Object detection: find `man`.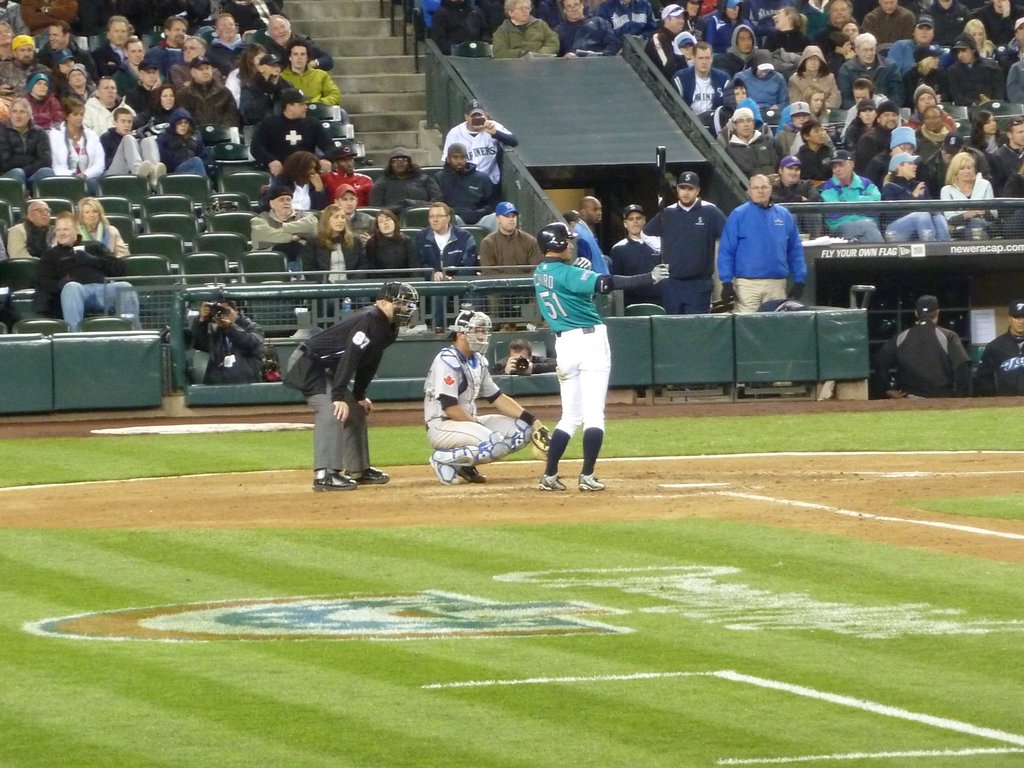
detection(284, 273, 401, 492).
